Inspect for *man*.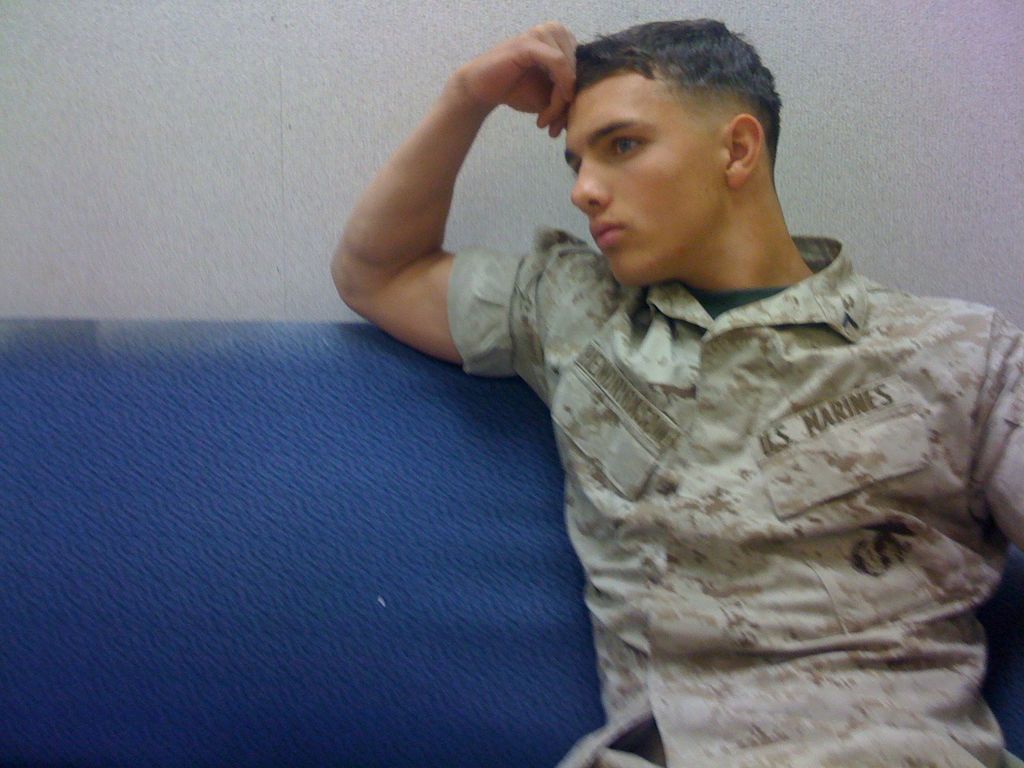
Inspection: <box>319,22,1004,739</box>.
